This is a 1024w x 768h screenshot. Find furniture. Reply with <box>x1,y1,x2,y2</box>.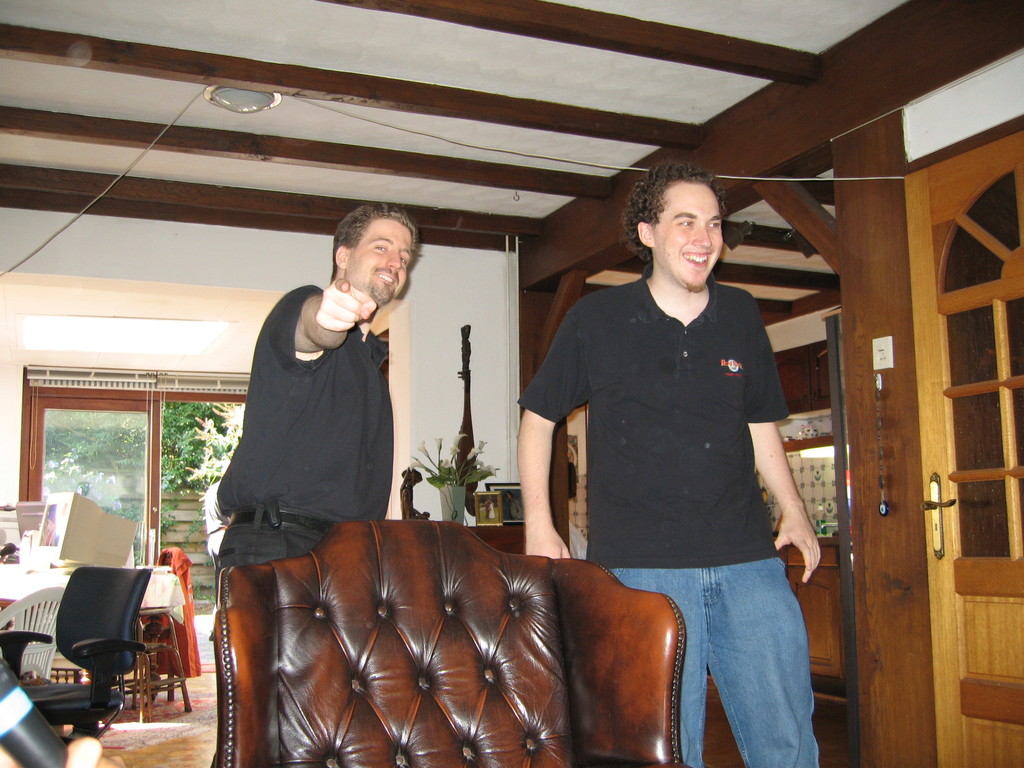
<box>209,522,687,767</box>.
